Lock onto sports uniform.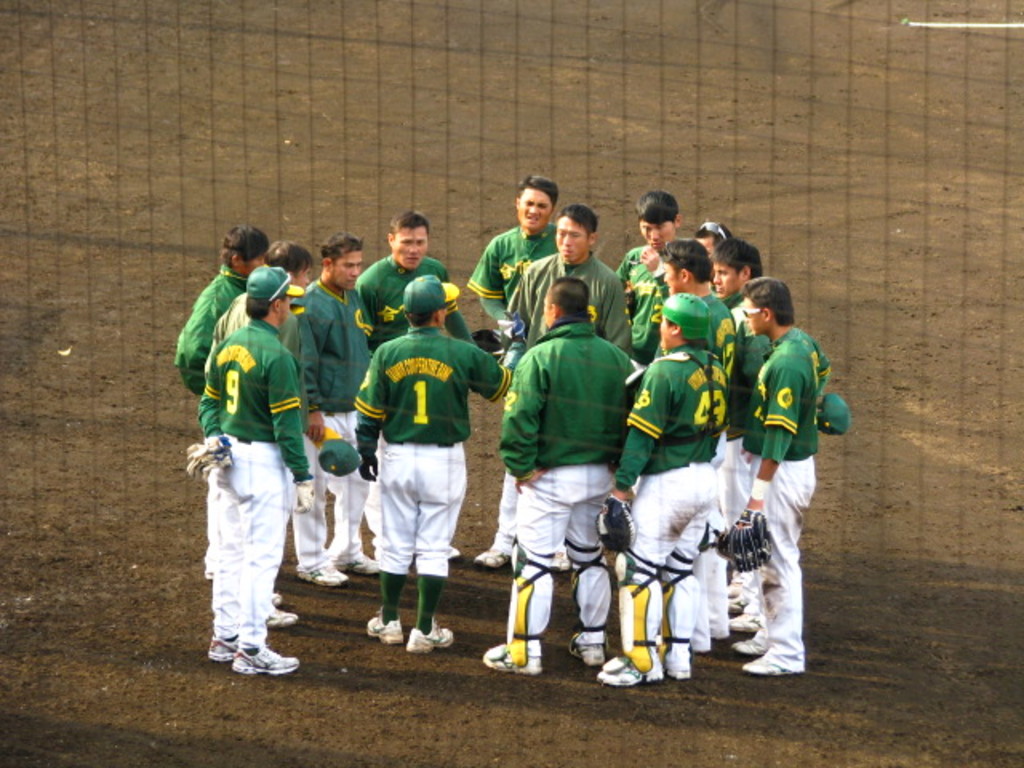
Locked: (171, 264, 251, 581).
